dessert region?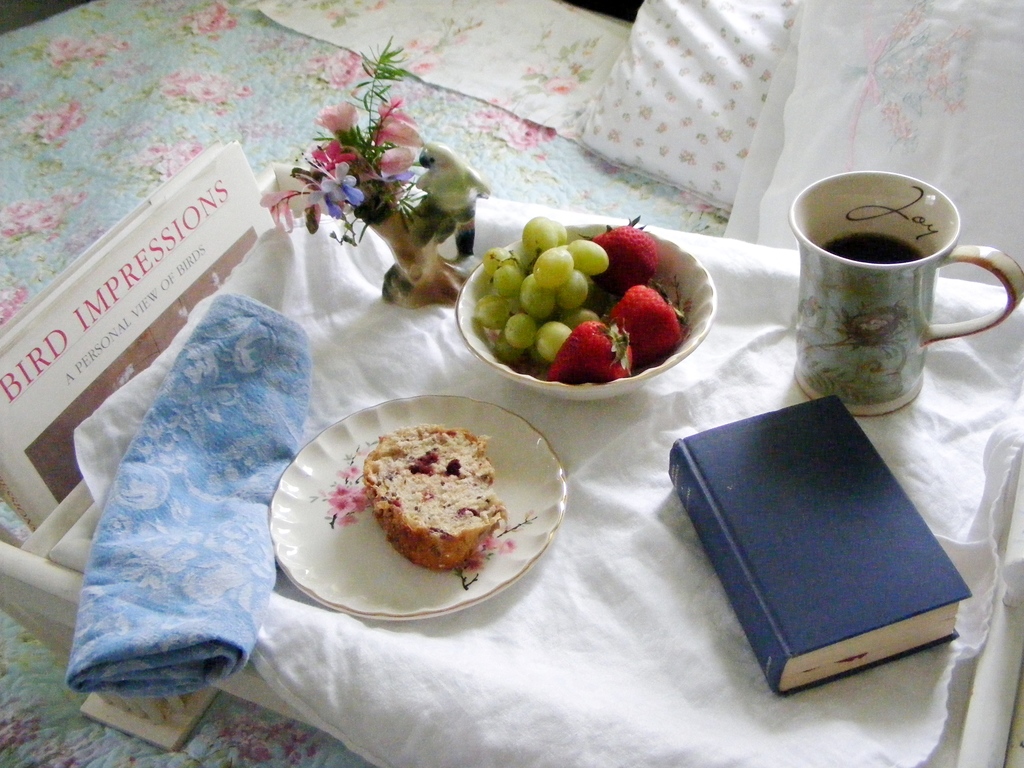
Rect(465, 216, 680, 365)
